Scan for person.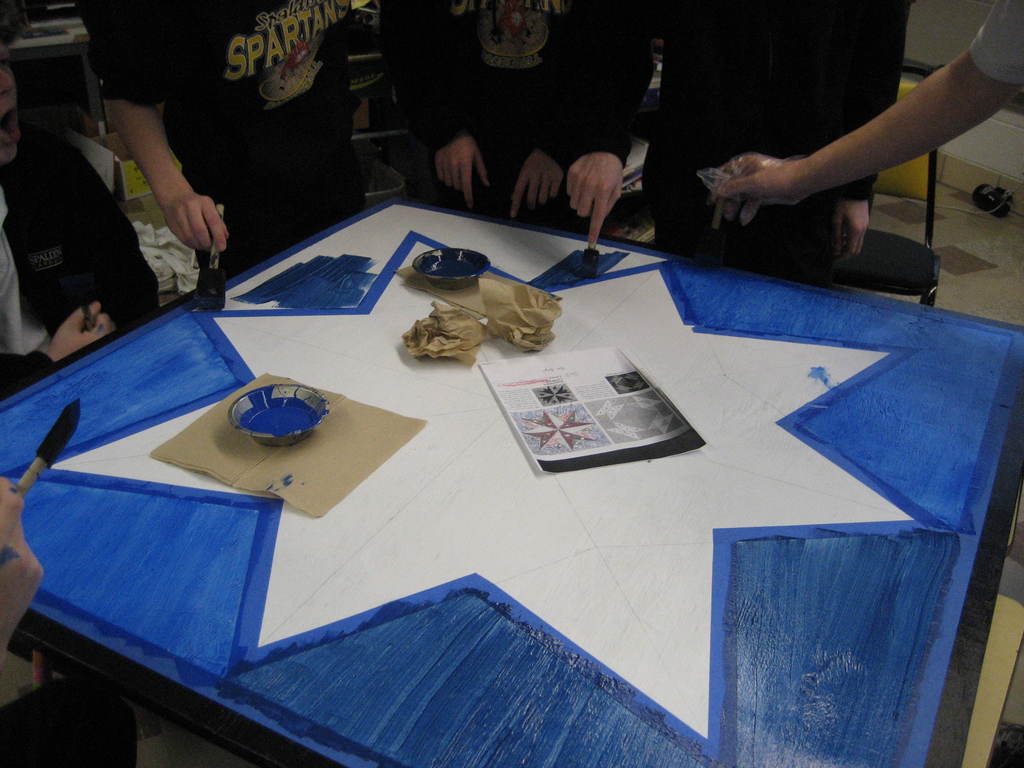
Scan result: (left=2, top=43, right=142, bottom=388).
